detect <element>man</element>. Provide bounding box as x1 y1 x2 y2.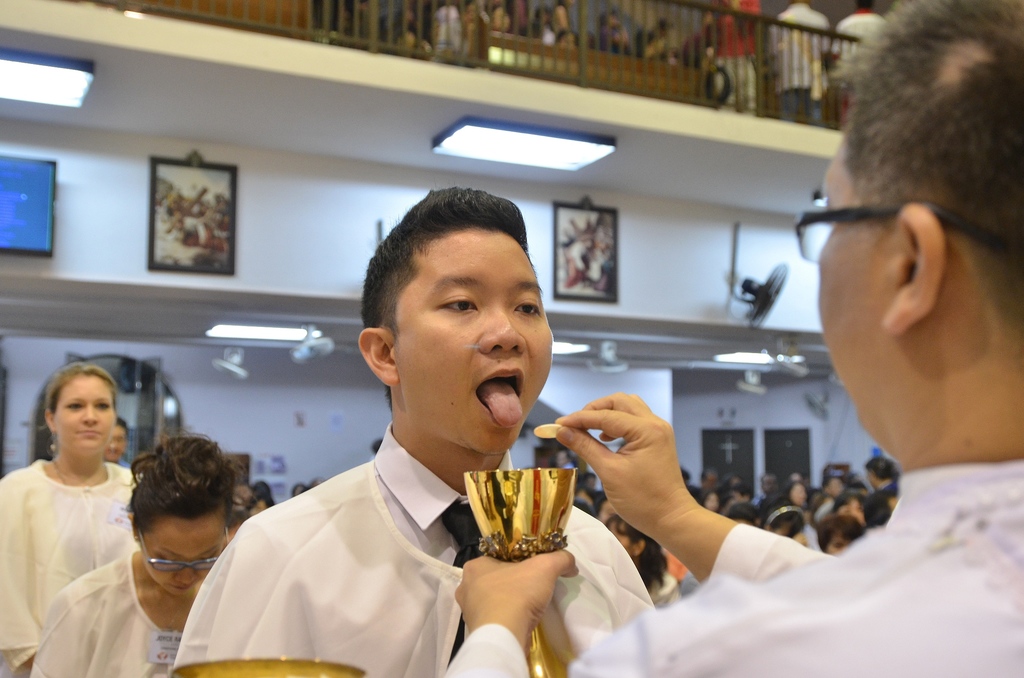
444 0 1023 677.
